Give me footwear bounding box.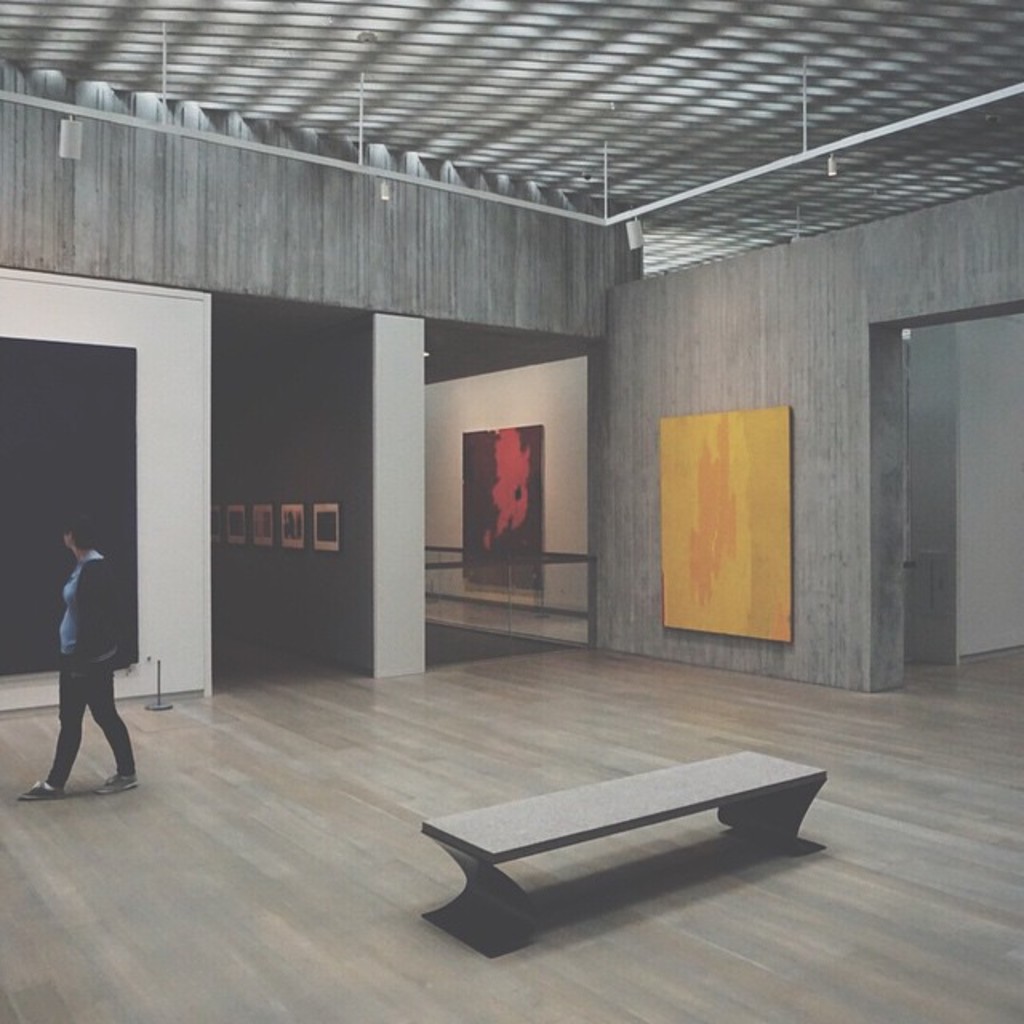
region(19, 779, 72, 800).
